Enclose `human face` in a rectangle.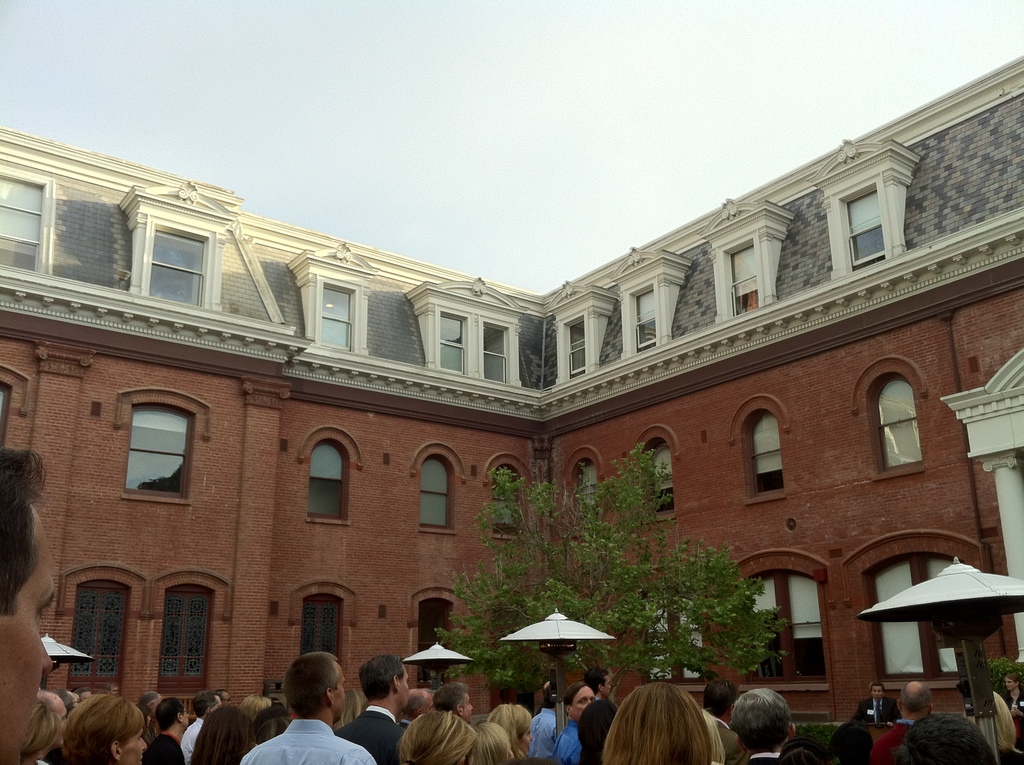
locate(459, 691, 473, 723).
